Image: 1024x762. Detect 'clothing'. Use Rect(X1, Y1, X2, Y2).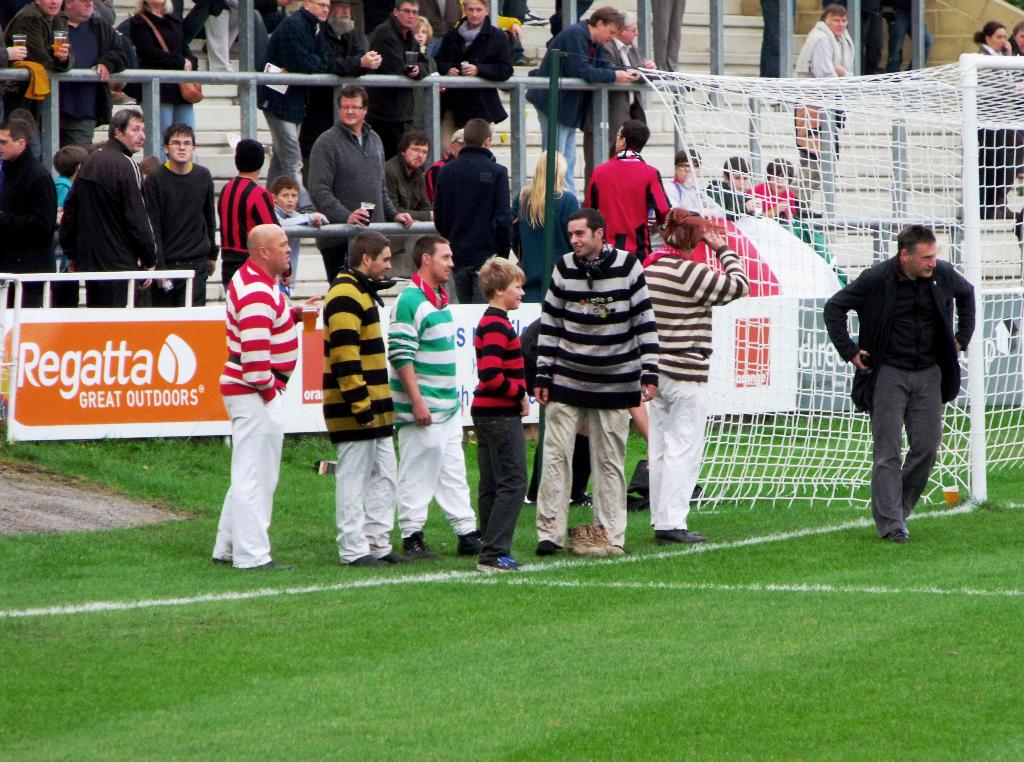
Rect(278, 202, 321, 223).
